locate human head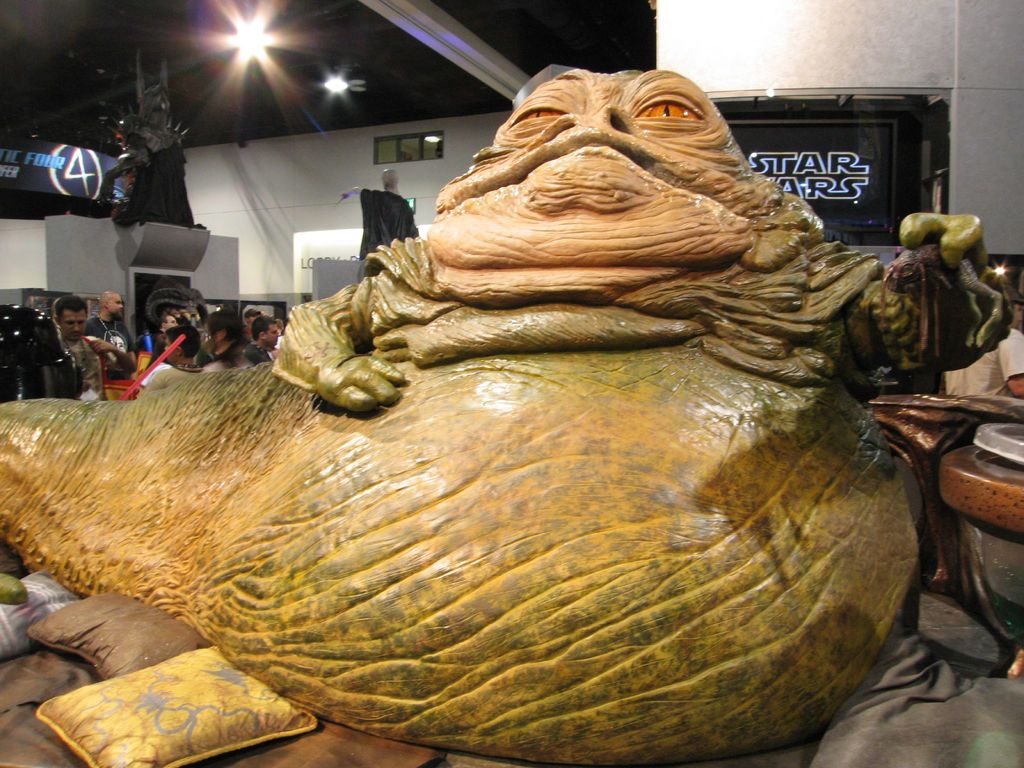
bbox=(251, 317, 278, 347)
